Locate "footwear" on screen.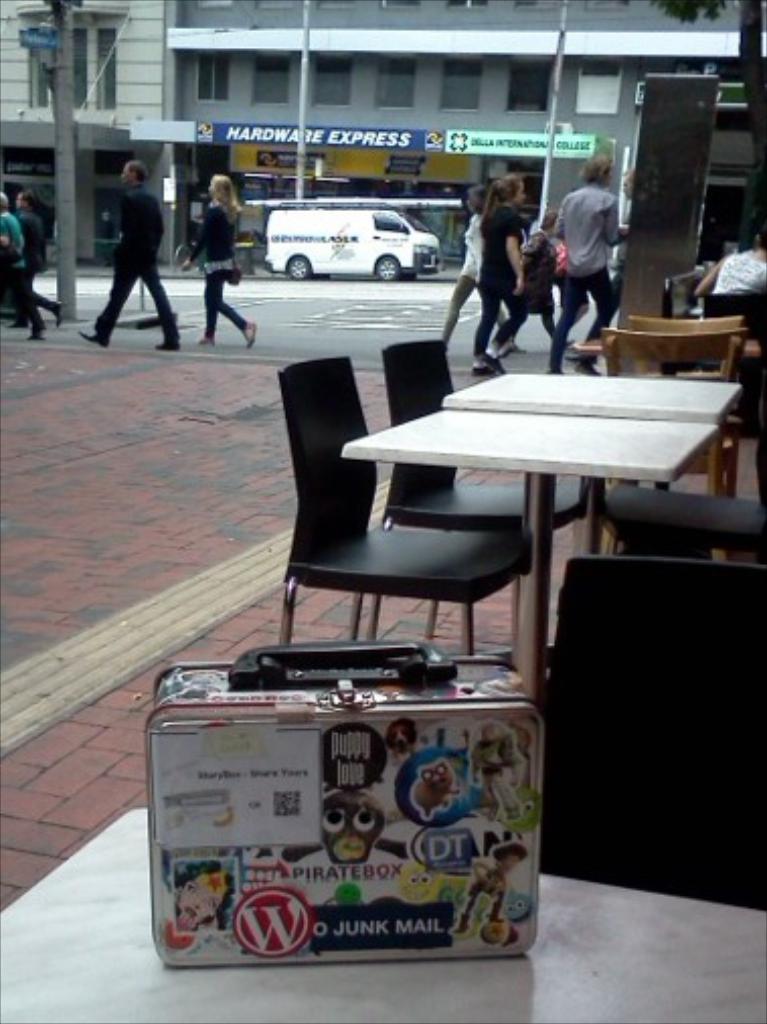
On screen at select_region(156, 336, 180, 356).
